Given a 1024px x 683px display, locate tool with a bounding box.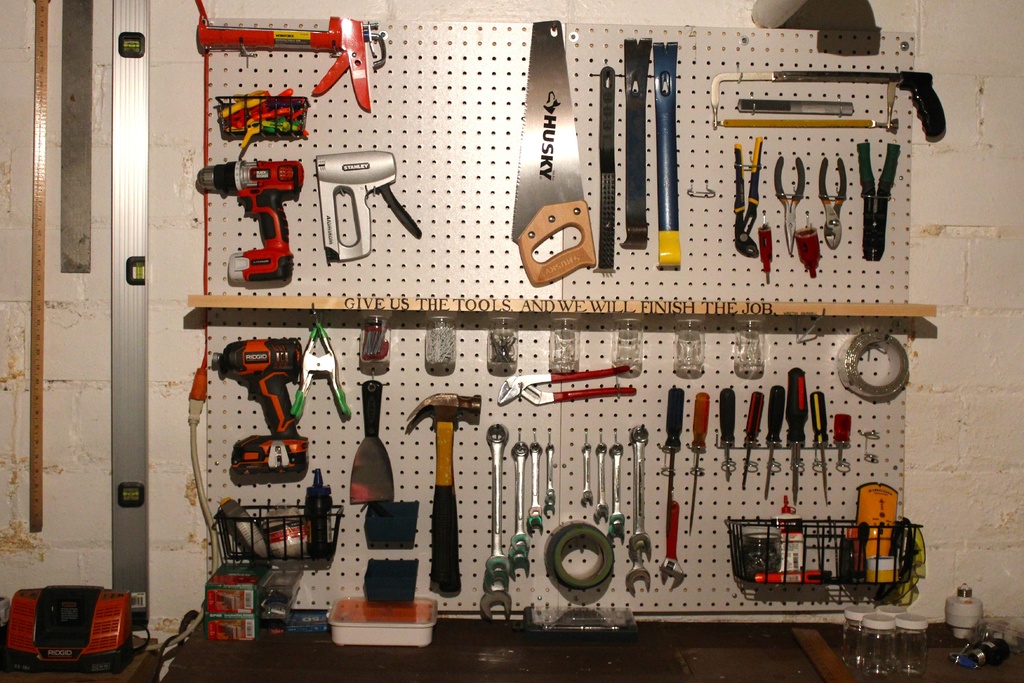
Located: {"x1": 653, "y1": 41, "x2": 687, "y2": 269}.
